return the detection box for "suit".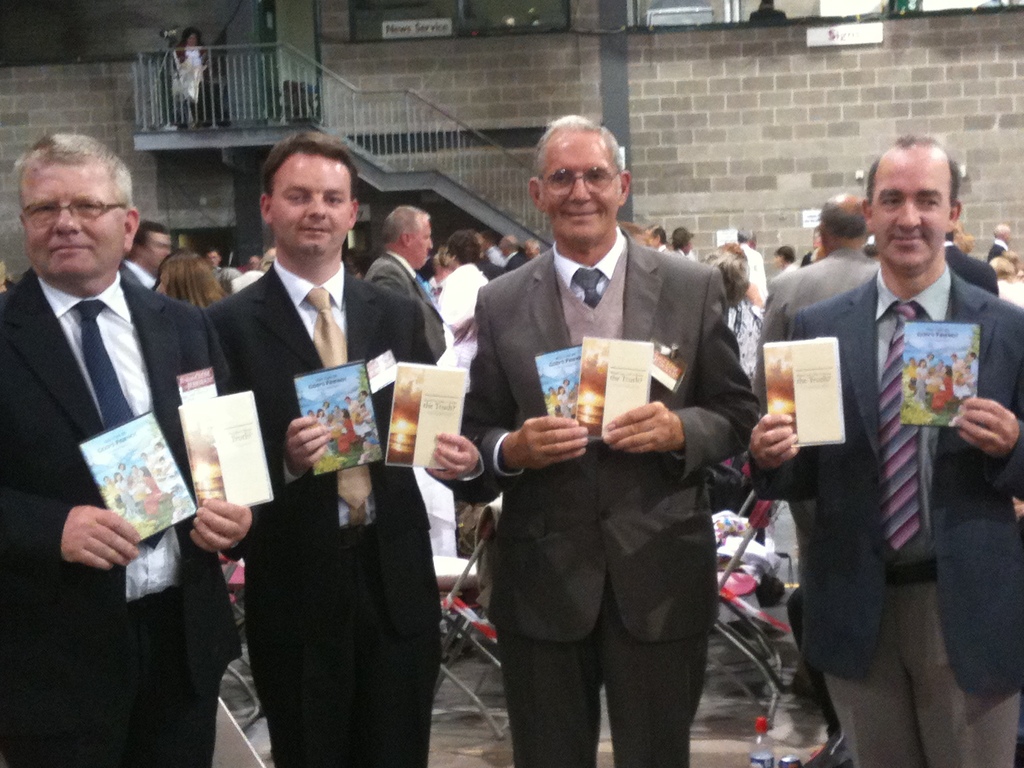
(0,269,256,767).
